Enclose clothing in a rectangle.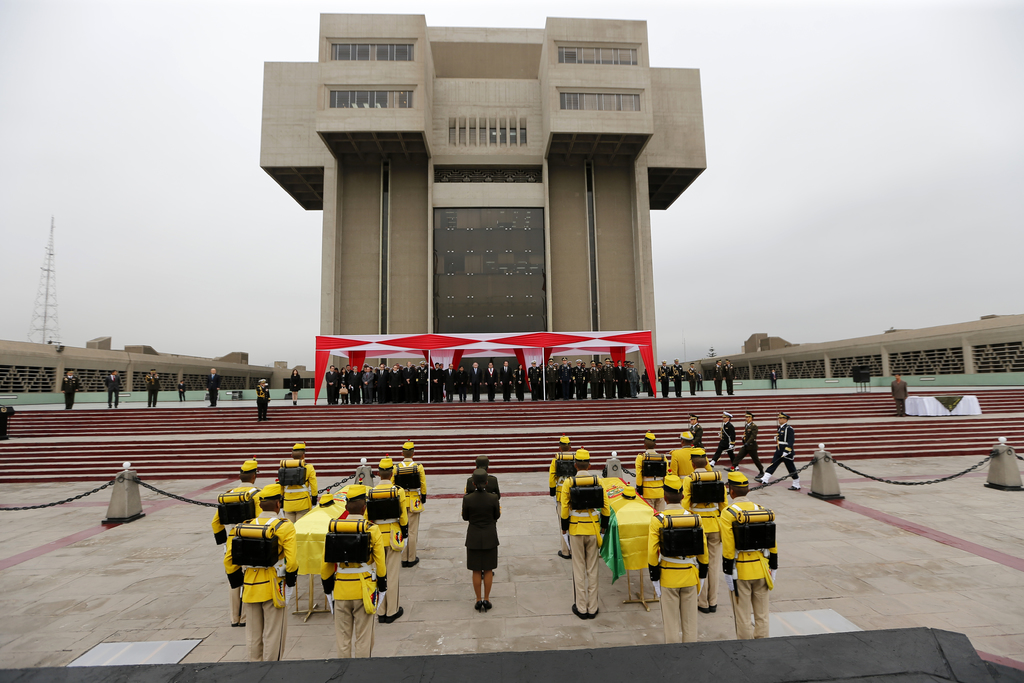
[659,364,668,397].
